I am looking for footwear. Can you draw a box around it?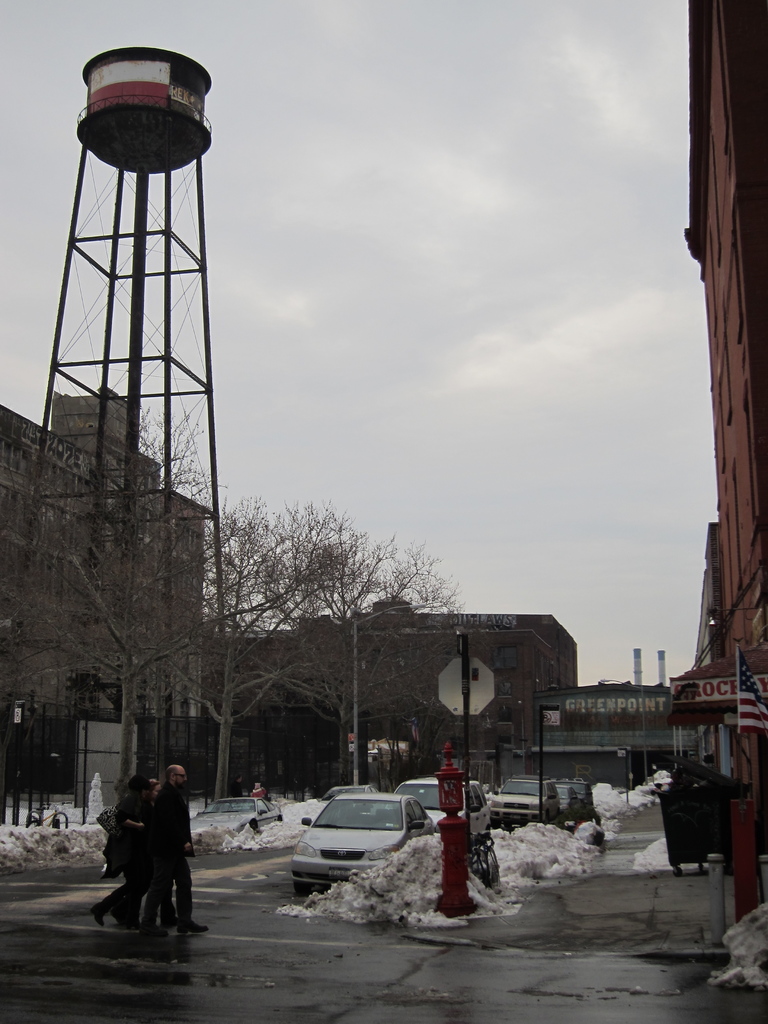
Sure, the bounding box is [93,900,104,925].
